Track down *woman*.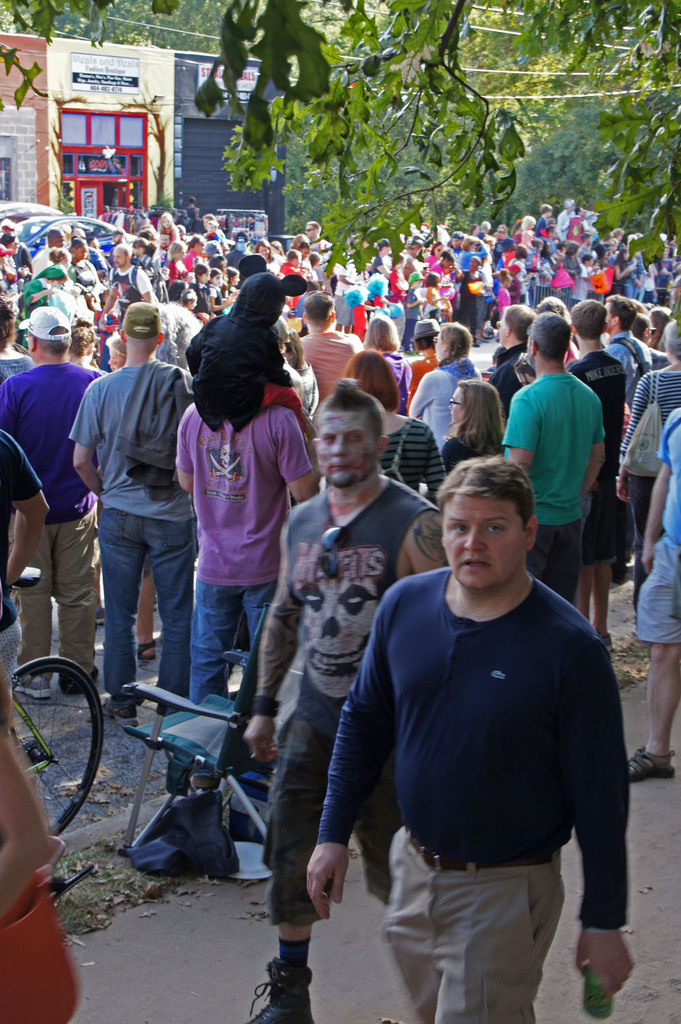
Tracked to [left=161, top=279, right=189, bottom=300].
